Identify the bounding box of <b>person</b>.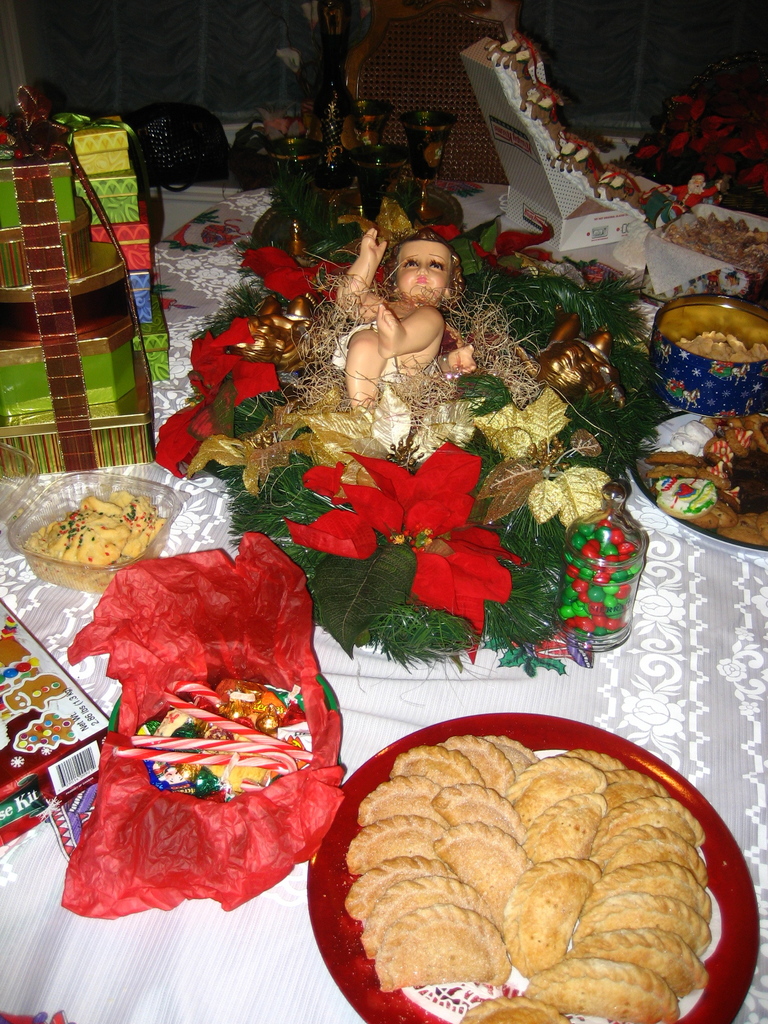
x1=225, y1=296, x2=323, y2=372.
